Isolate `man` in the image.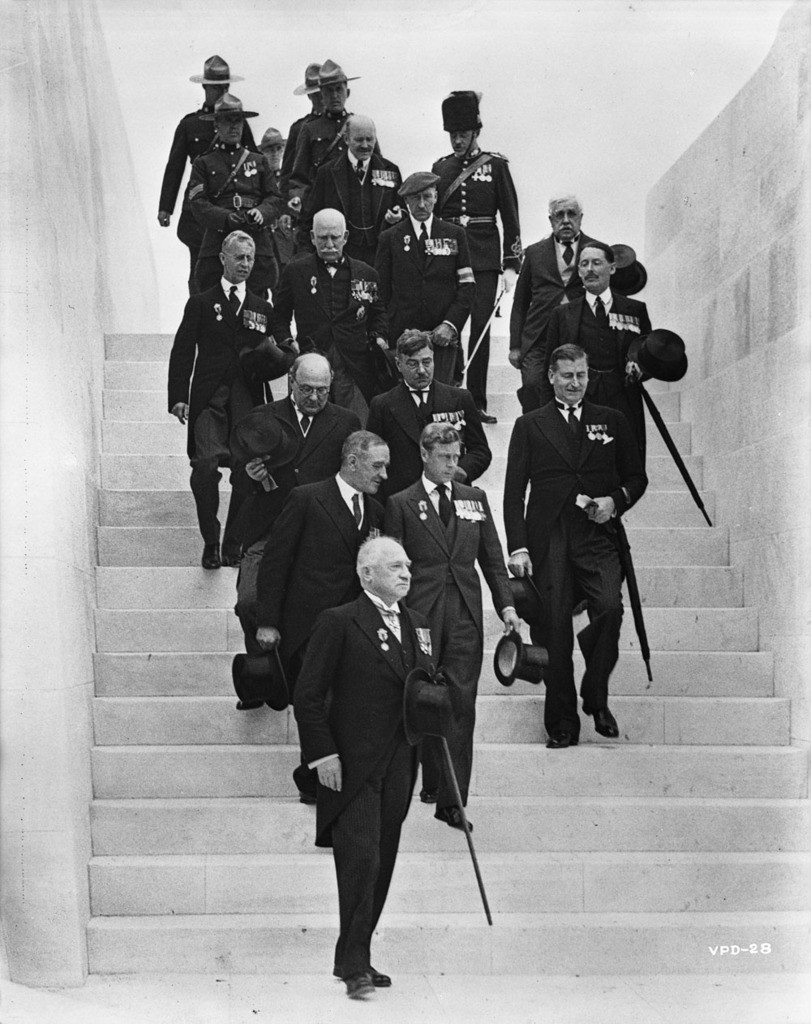
Isolated region: bbox=[426, 76, 519, 427].
